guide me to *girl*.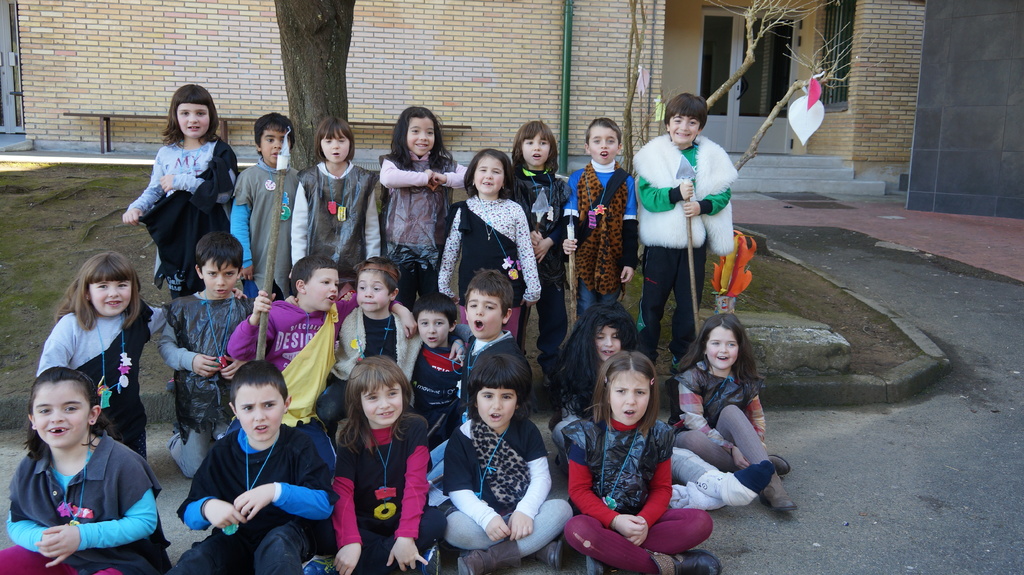
Guidance: l=499, t=118, r=567, b=321.
